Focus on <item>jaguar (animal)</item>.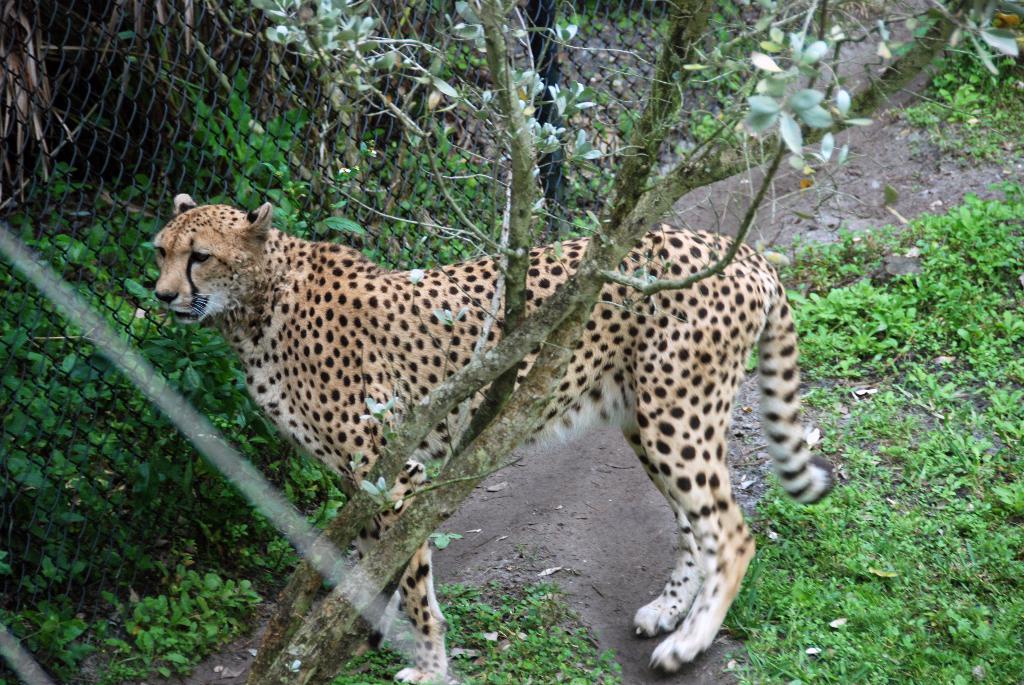
Focused at (left=149, top=190, right=842, bottom=684).
